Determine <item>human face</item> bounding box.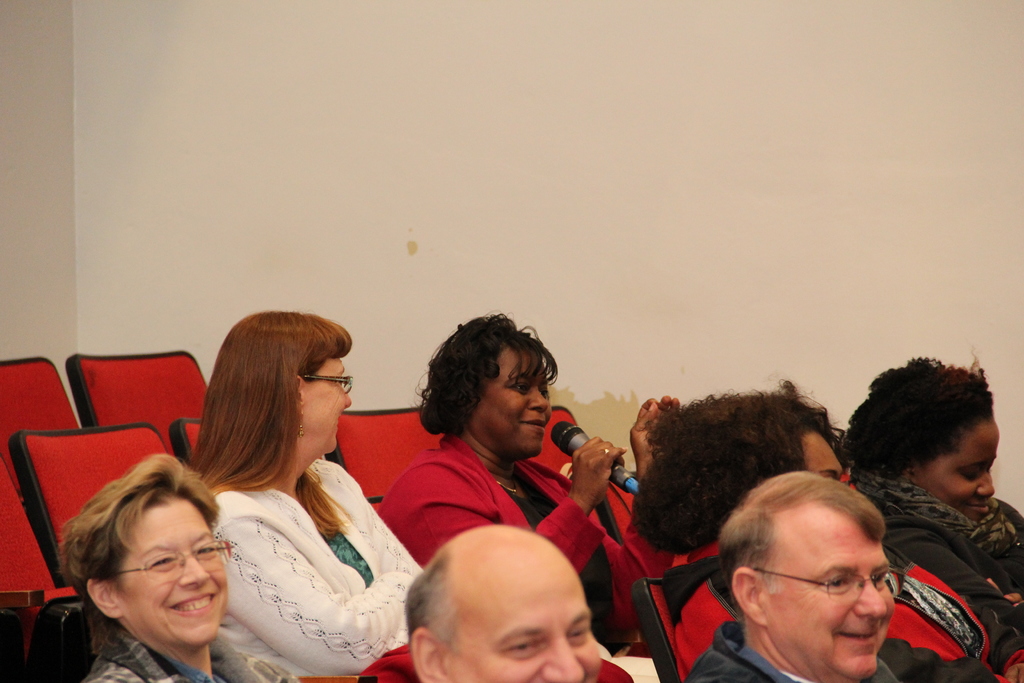
Determined: (472,343,552,460).
